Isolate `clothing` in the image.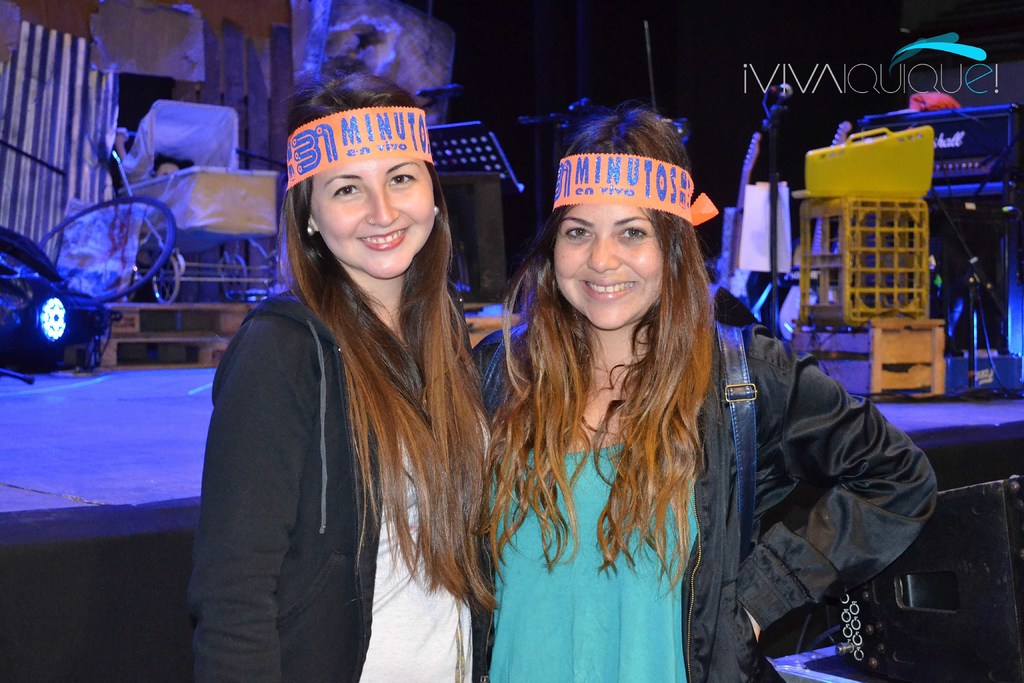
Isolated region: (170, 204, 506, 675).
